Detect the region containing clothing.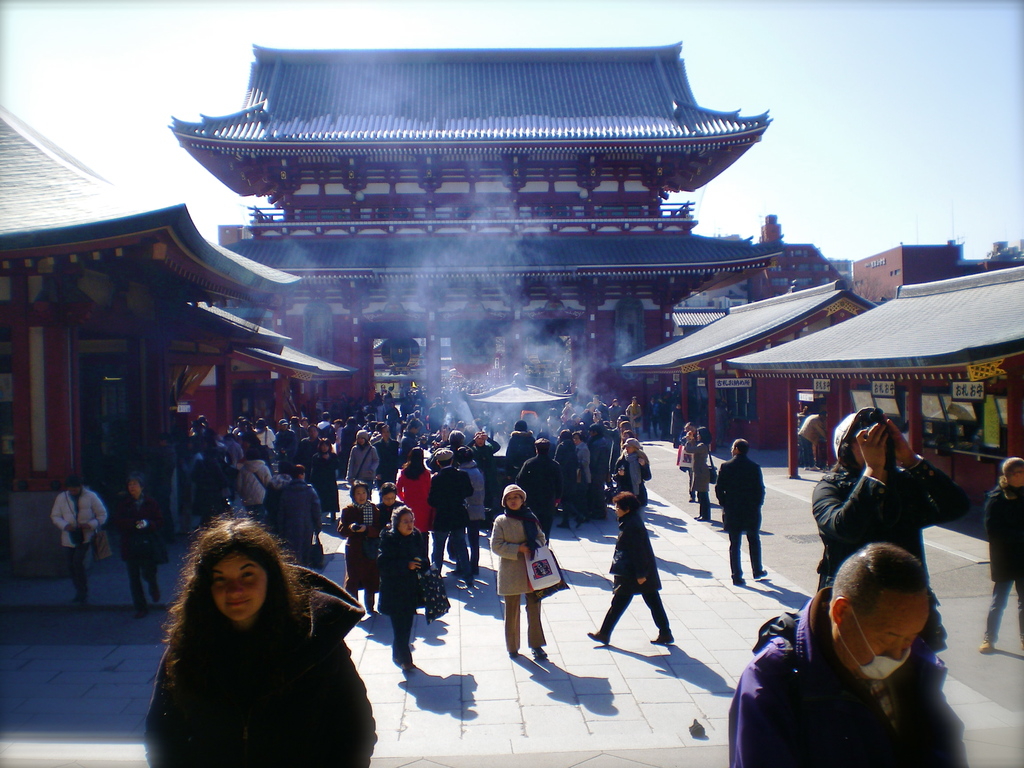
984/481/1023/640.
